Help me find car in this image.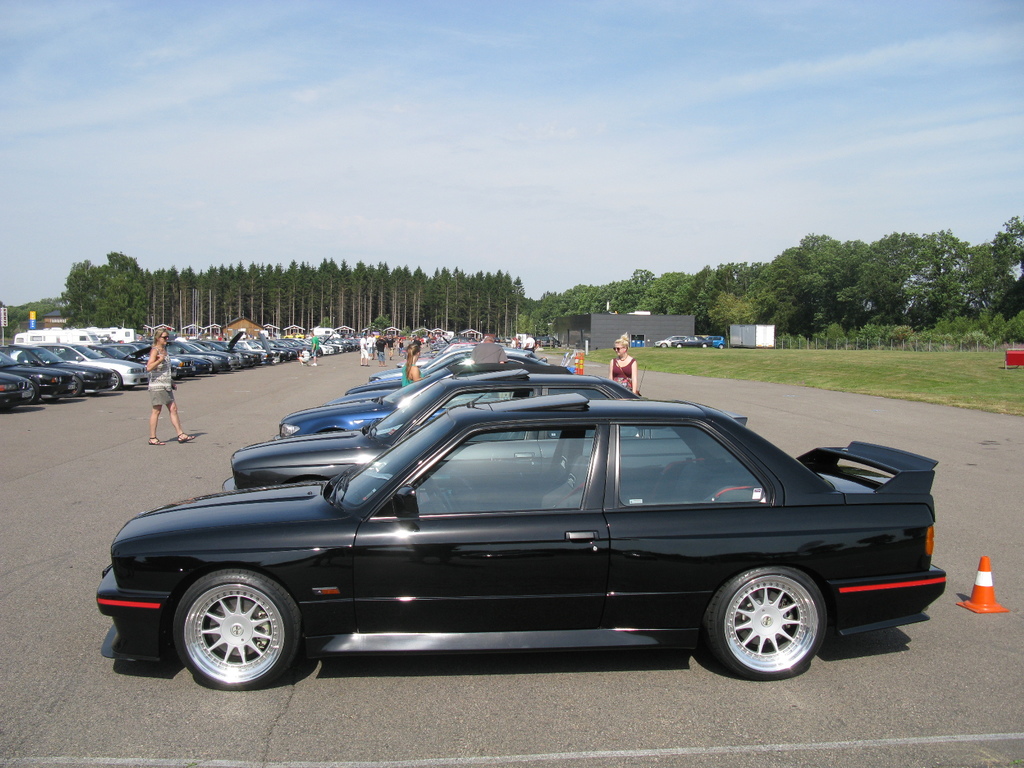
Found it: locate(91, 390, 948, 694).
